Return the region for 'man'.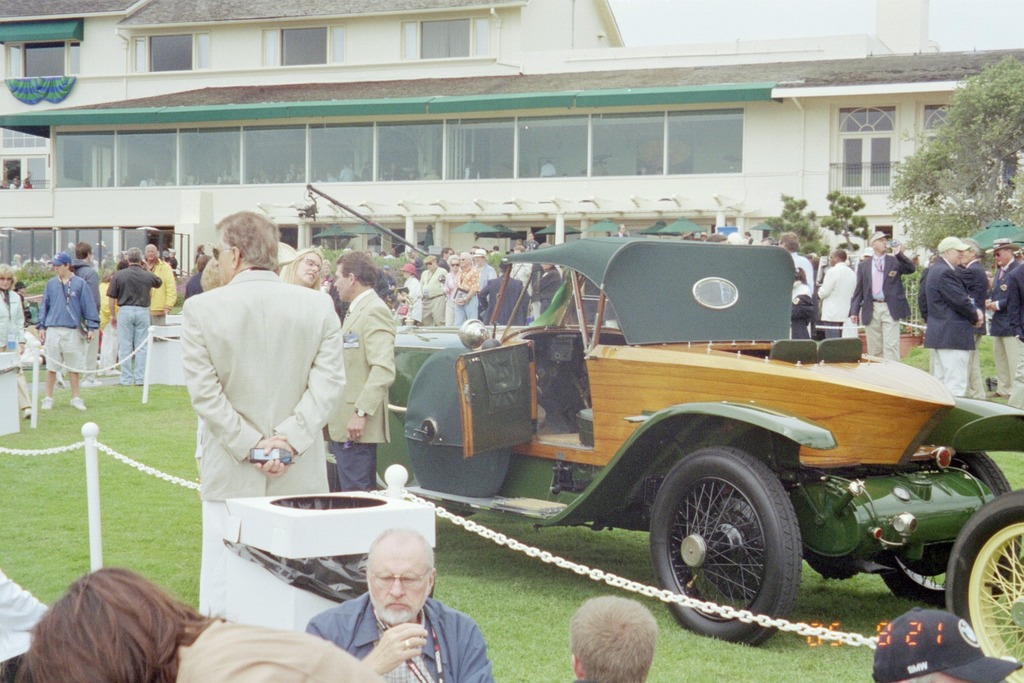
(71, 241, 102, 388).
